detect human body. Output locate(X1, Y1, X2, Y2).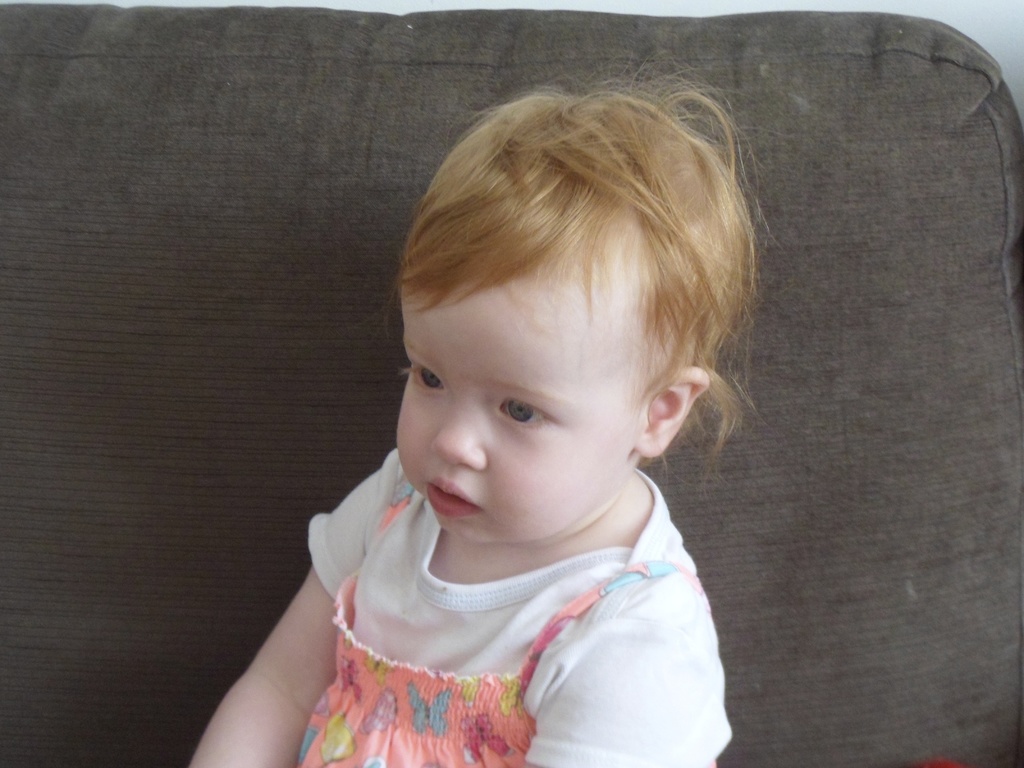
locate(227, 106, 824, 767).
